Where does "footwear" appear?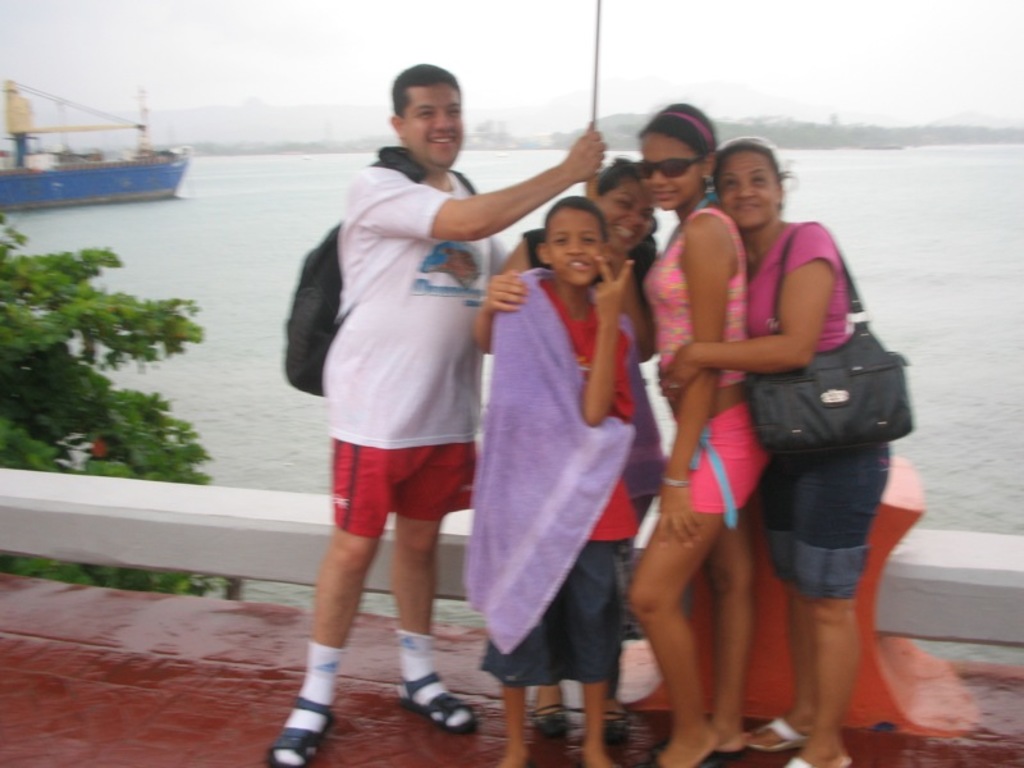
Appears at locate(650, 745, 748, 767).
